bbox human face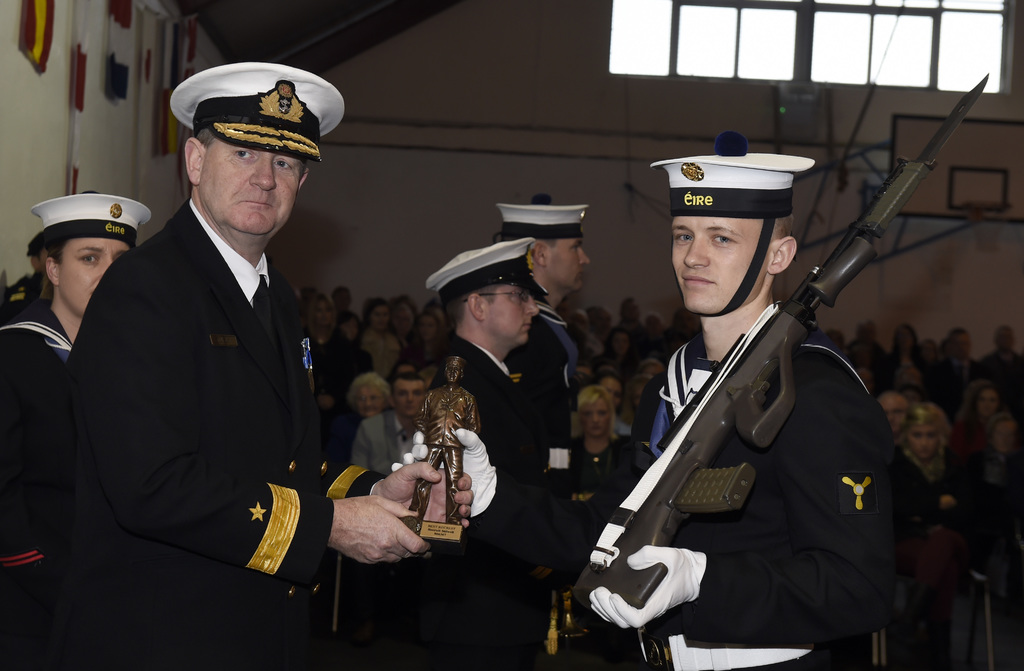
detection(579, 396, 611, 438)
